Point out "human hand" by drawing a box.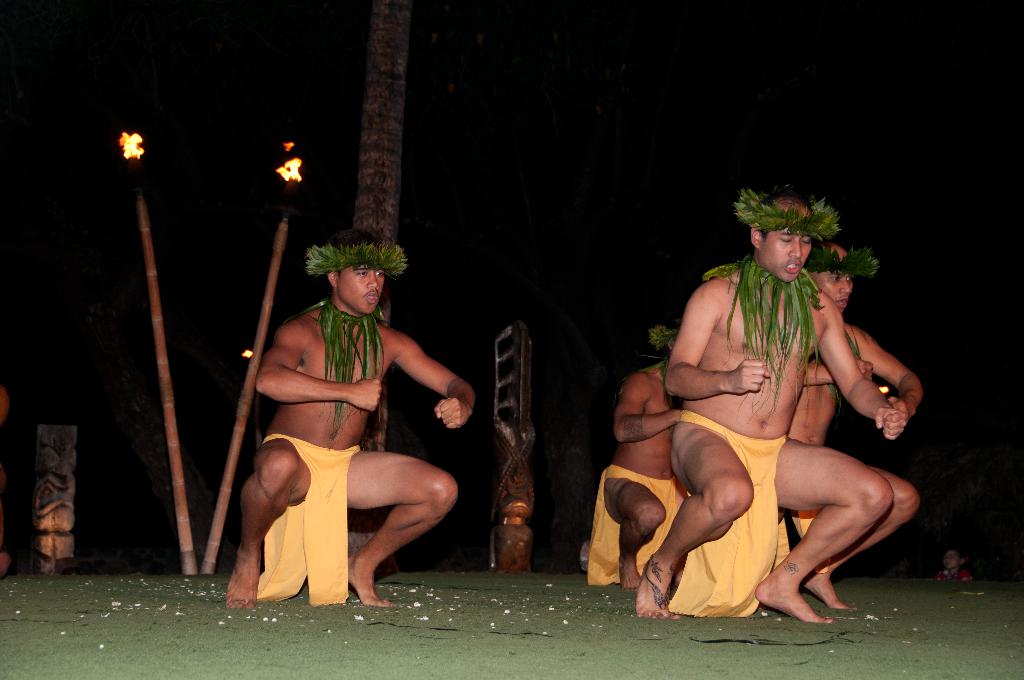
[x1=732, y1=357, x2=771, y2=398].
